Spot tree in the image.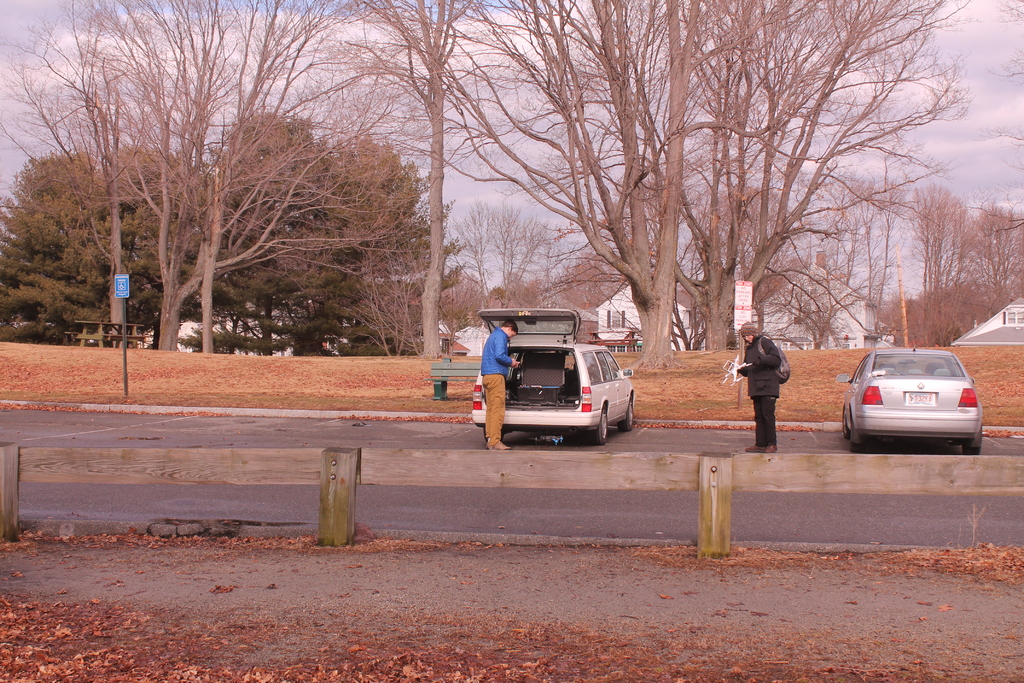
tree found at bbox=(0, 144, 262, 345).
